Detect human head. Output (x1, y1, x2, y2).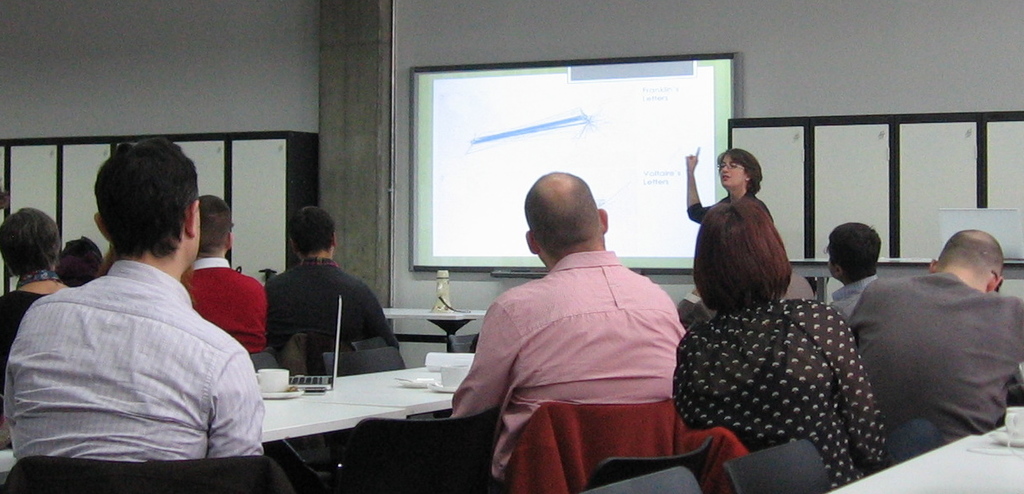
(525, 167, 610, 270).
